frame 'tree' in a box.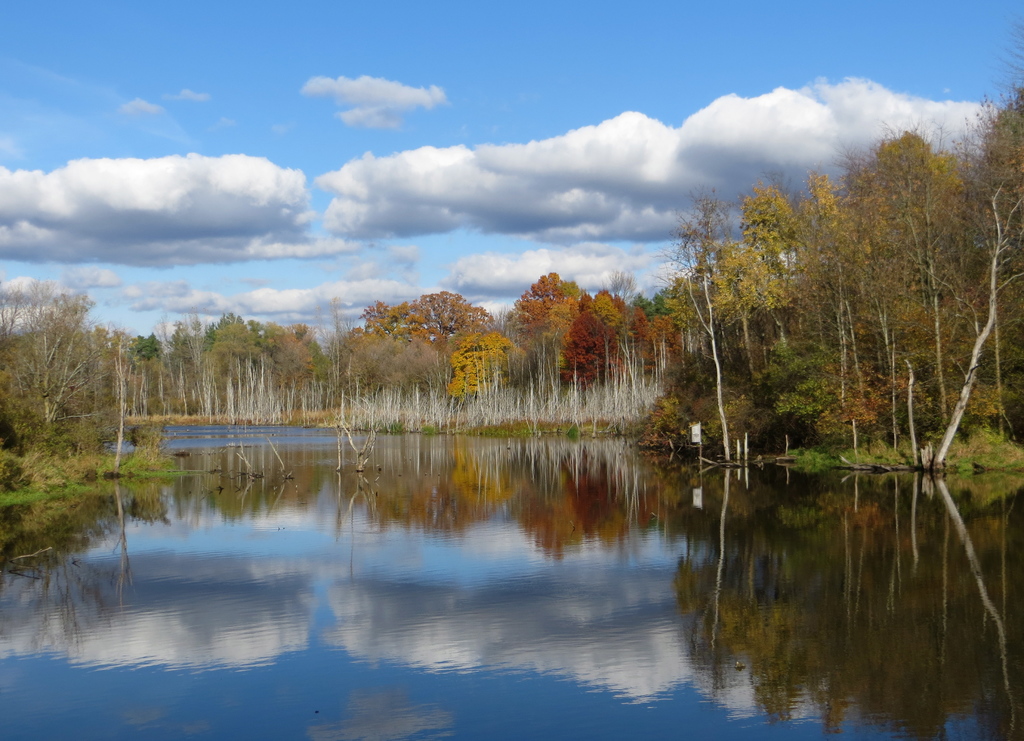
x1=0, y1=280, x2=125, y2=455.
